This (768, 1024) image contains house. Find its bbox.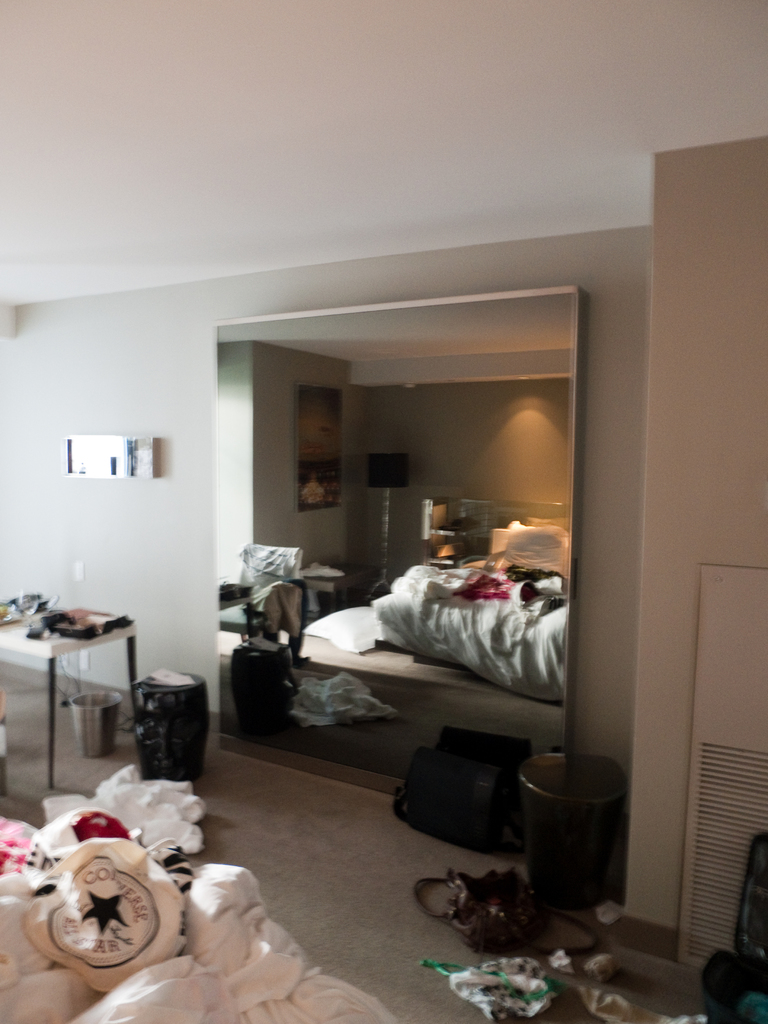
<box>0,0,767,1023</box>.
